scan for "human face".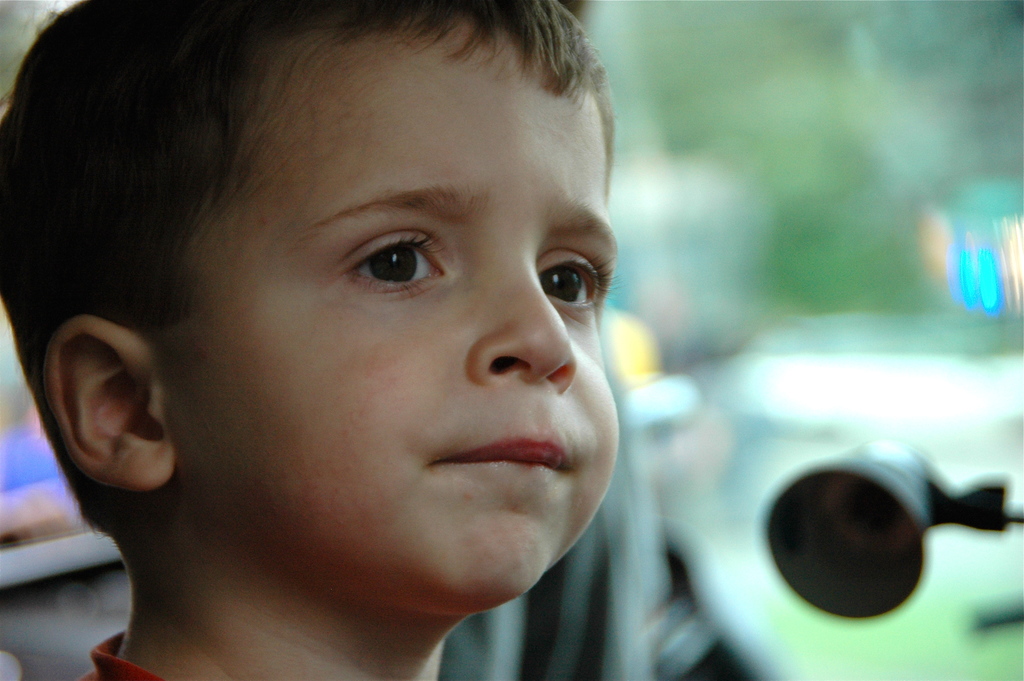
Scan result: BBox(177, 17, 619, 614).
